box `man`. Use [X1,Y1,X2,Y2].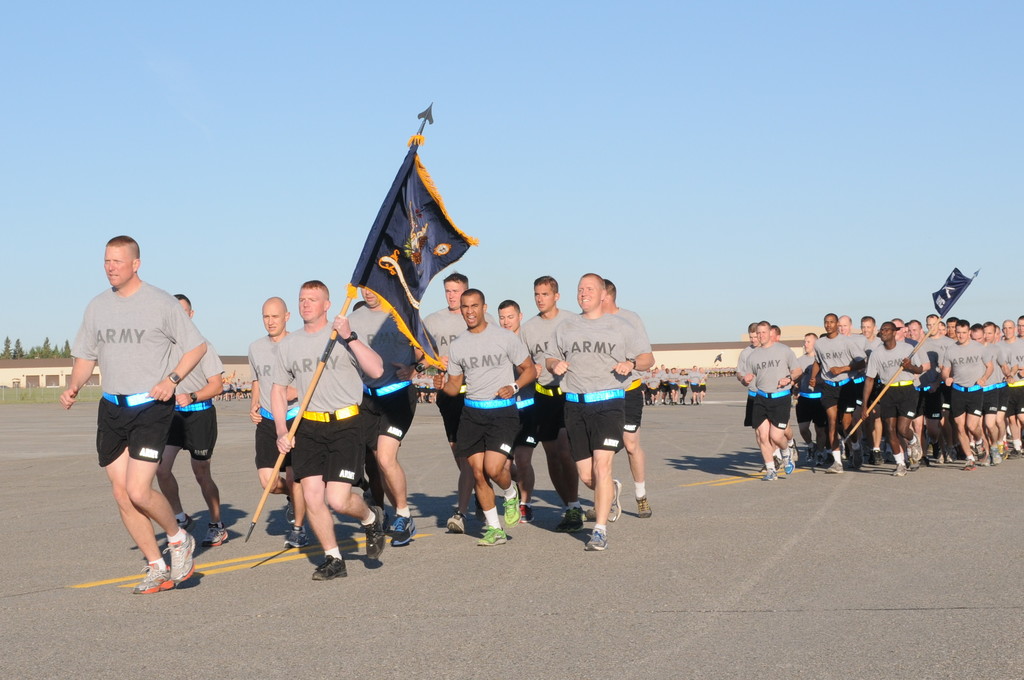
[788,334,824,469].
